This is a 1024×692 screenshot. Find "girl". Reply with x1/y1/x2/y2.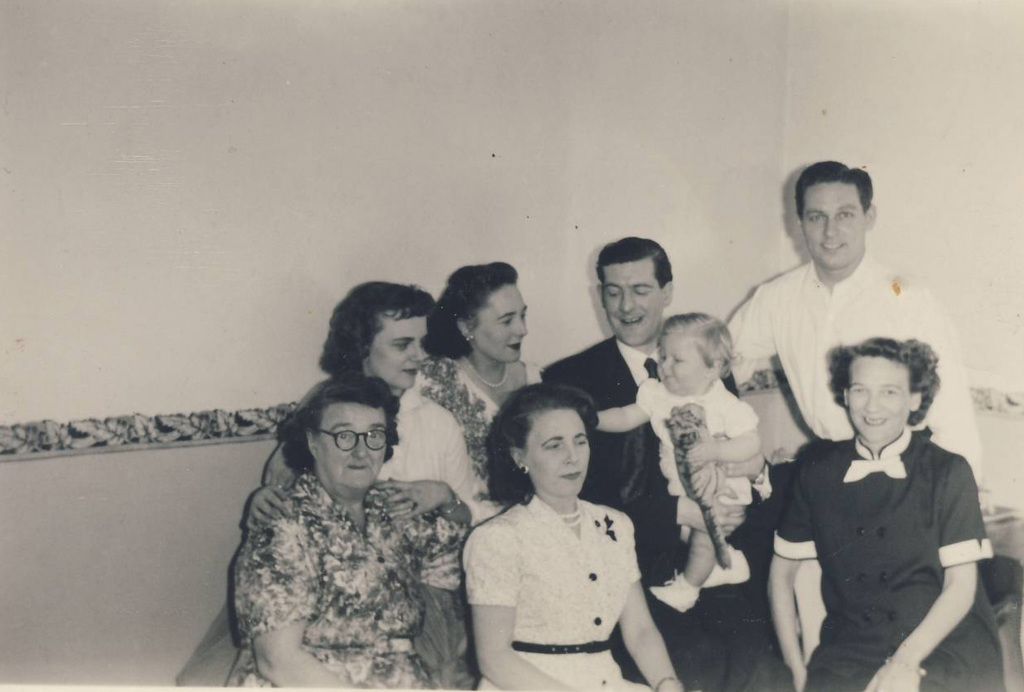
591/320/772/612.
